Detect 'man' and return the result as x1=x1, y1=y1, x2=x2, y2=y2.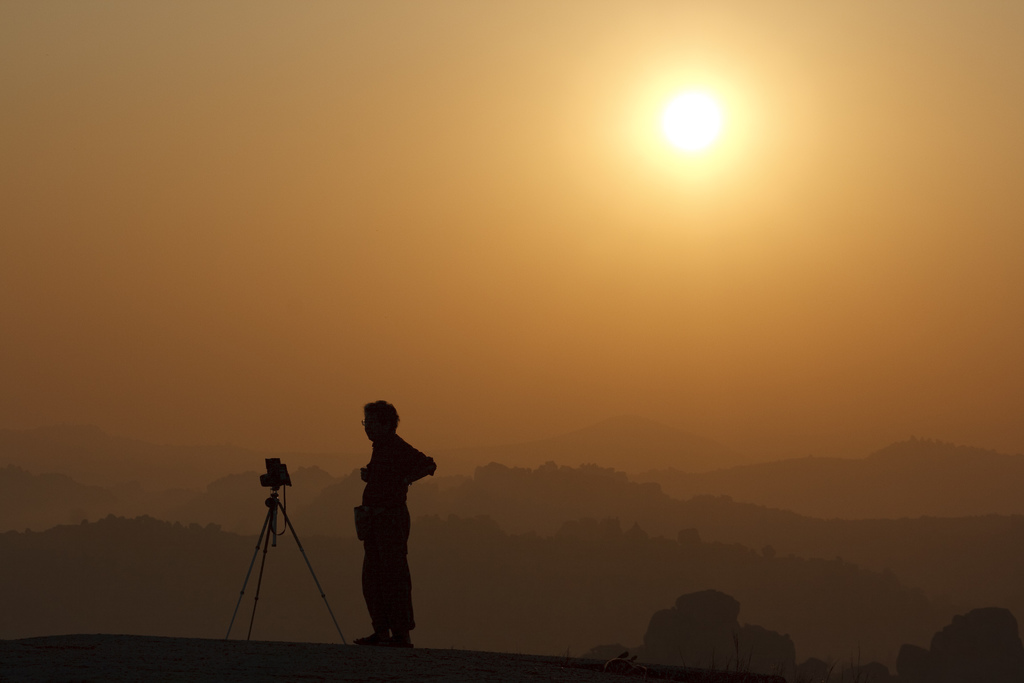
x1=335, y1=394, x2=431, y2=662.
